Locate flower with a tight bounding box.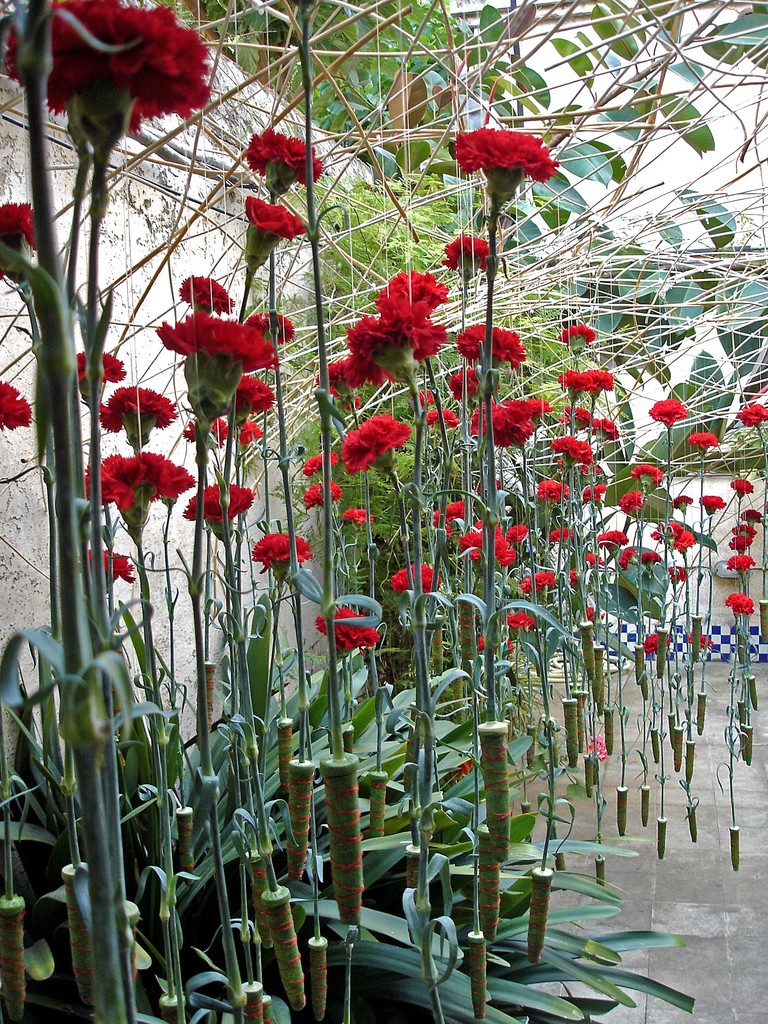
bbox=[382, 556, 436, 589].
